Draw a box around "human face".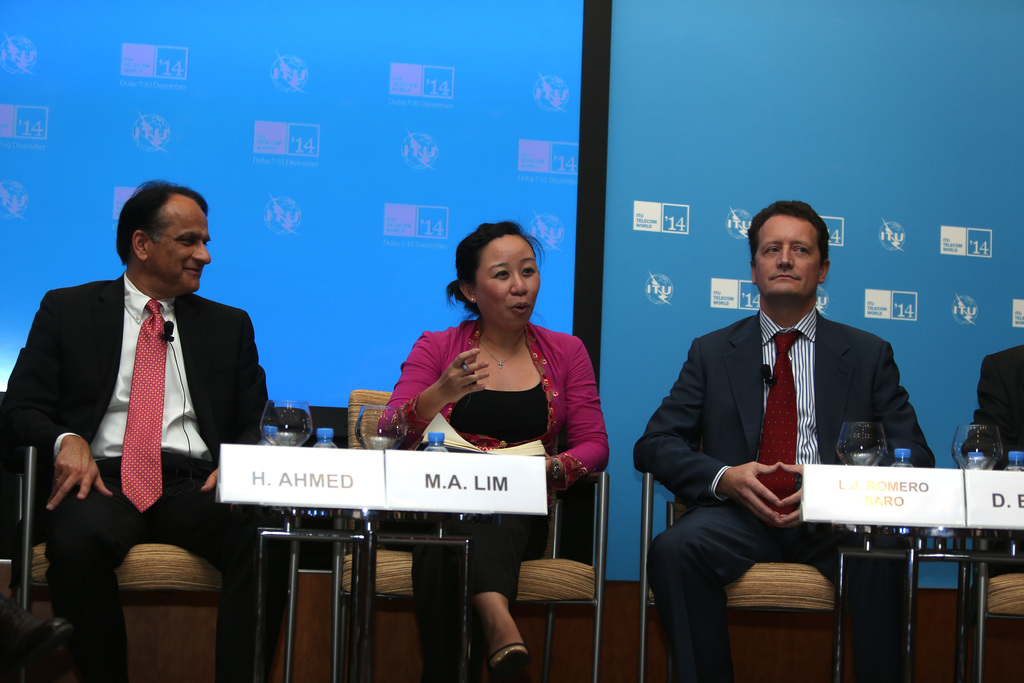
<box>467,229,544,332</box>.
